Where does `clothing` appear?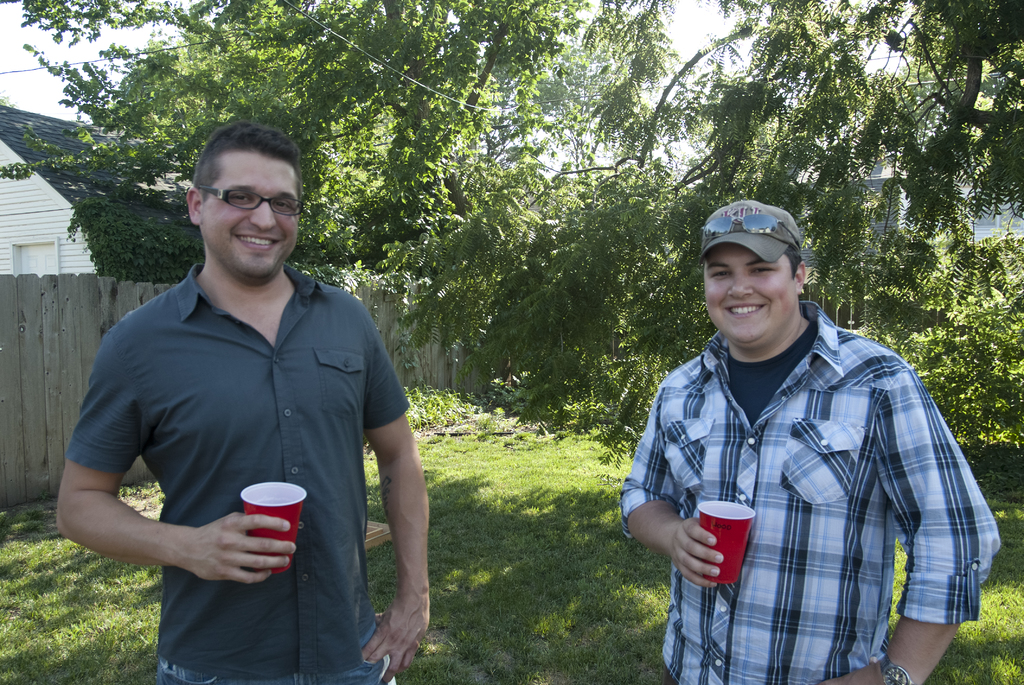
Appears at (left=613, top=293, right=1000, bottom=684).
